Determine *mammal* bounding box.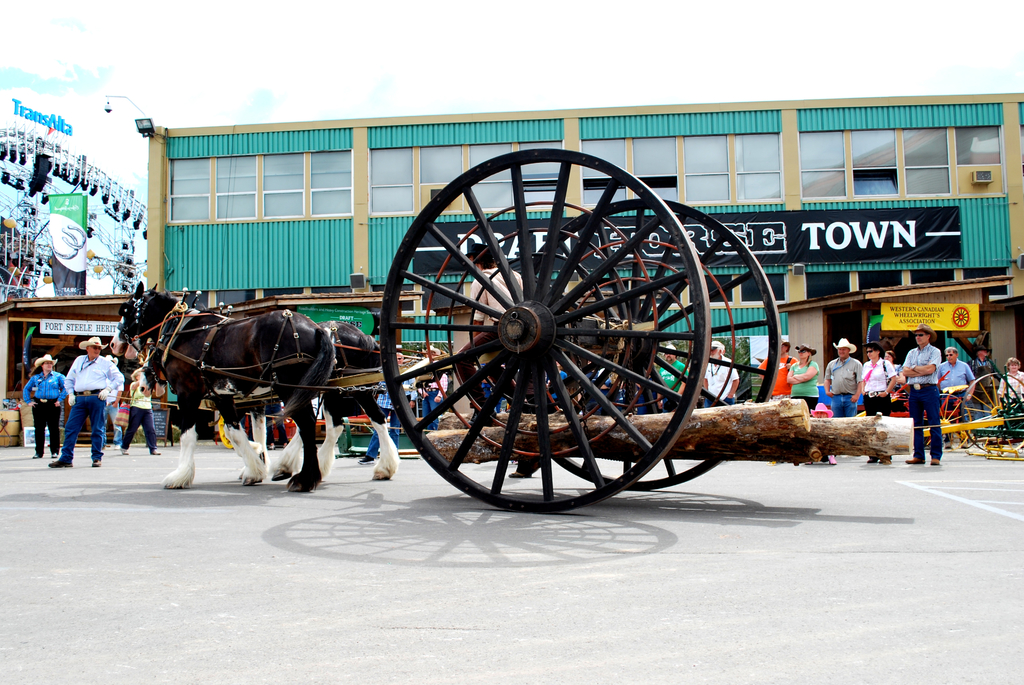
Determined: box=[107, 280, 332, 493].
